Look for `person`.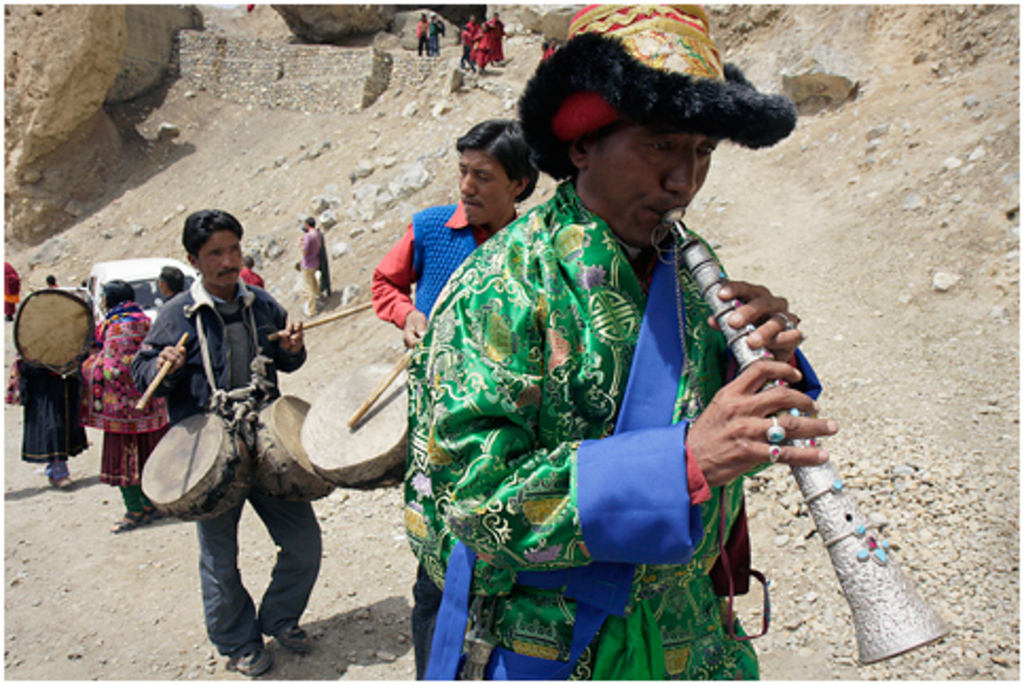
Found: [239, 252, 267, 283].
